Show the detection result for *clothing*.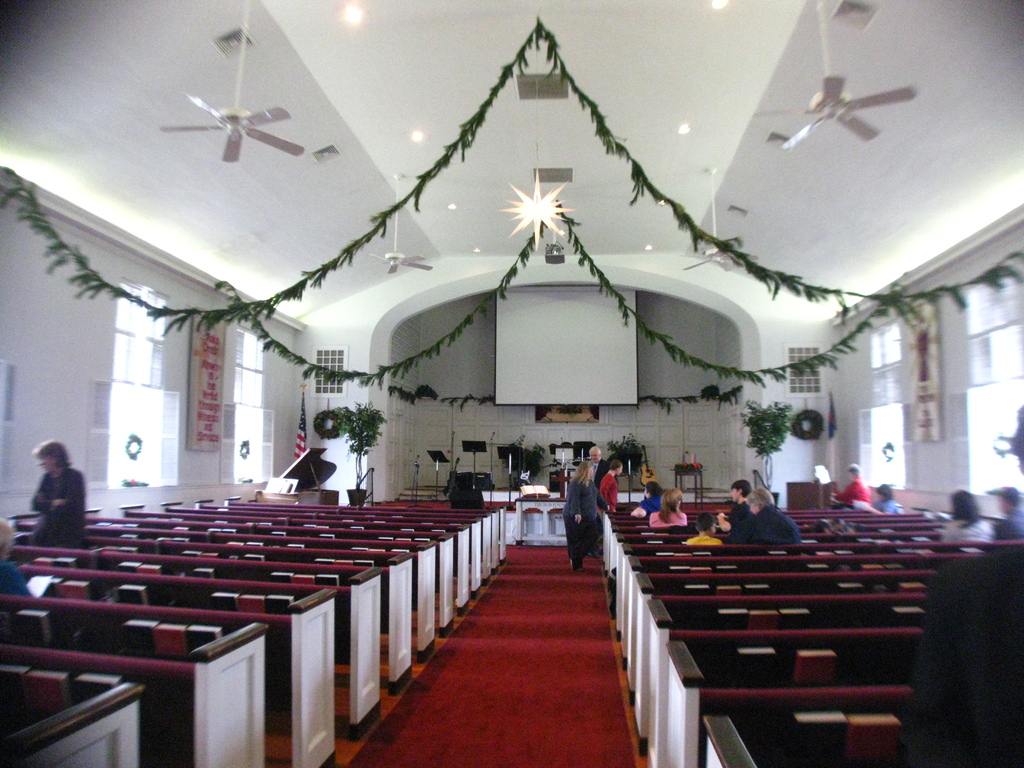
598, 472, 613, 504.
